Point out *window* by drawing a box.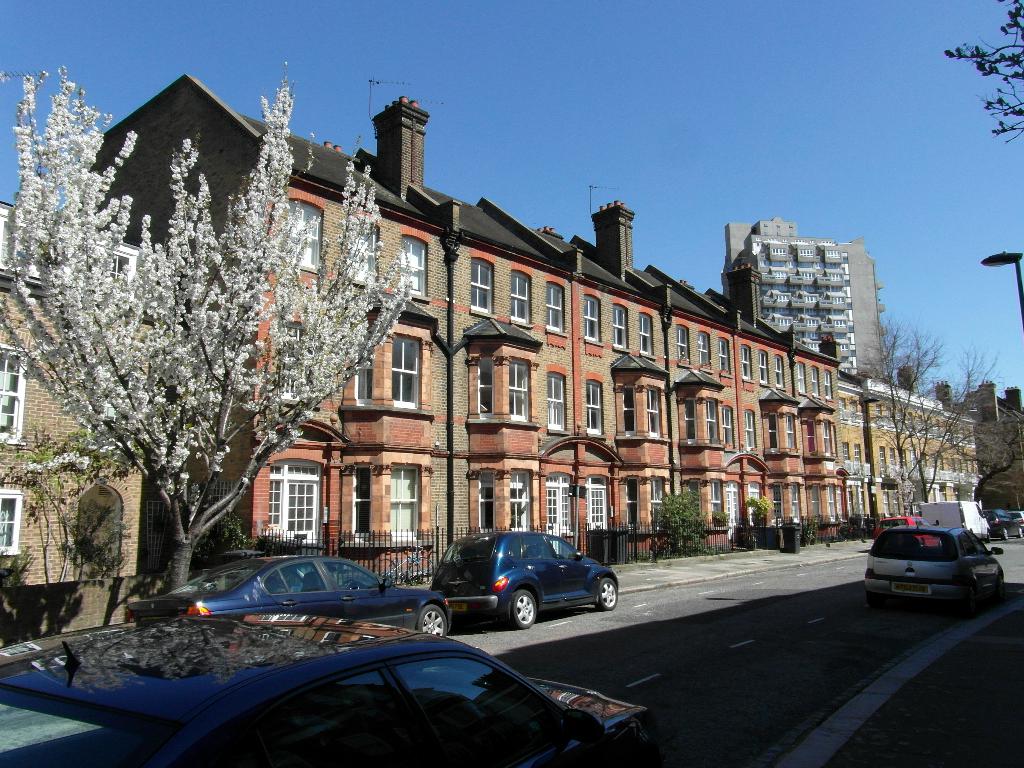
[x1=266, y1=461, x2=326, y2=542].
